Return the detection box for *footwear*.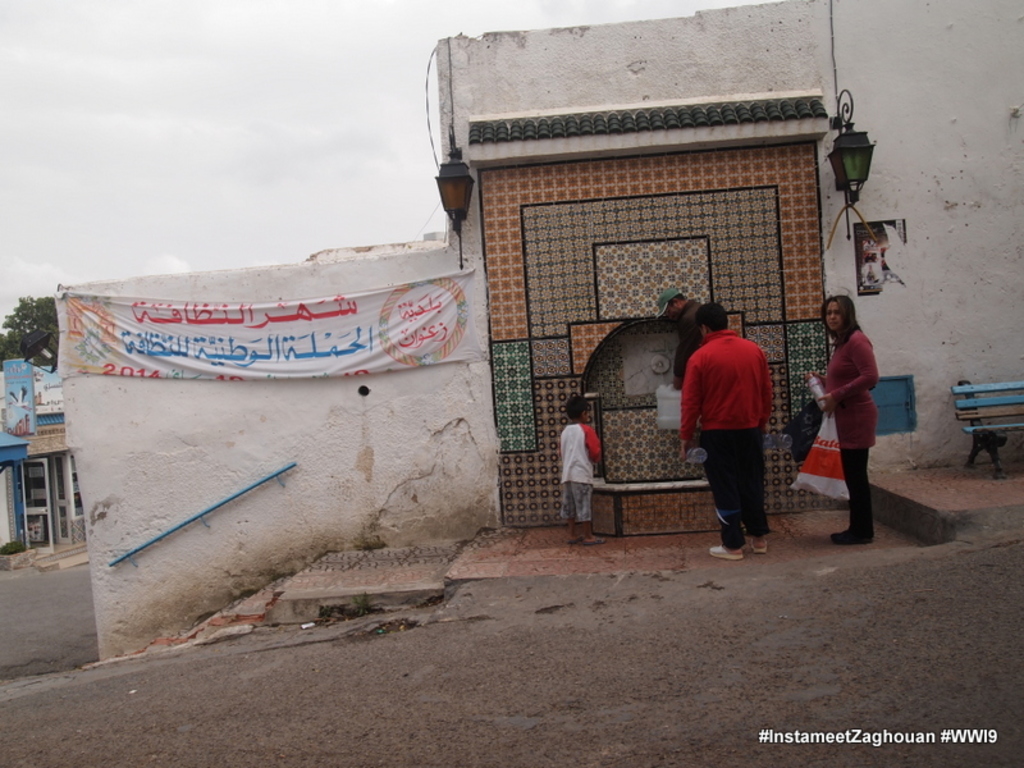
bbox(572, 540, 584, 549).
